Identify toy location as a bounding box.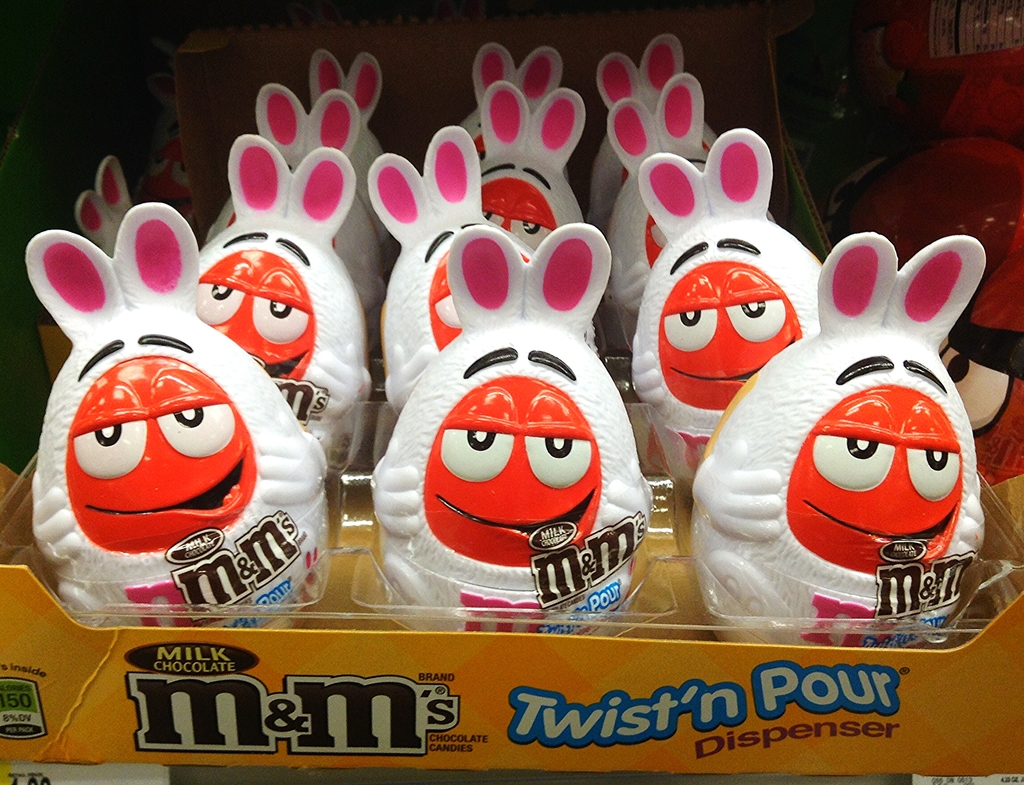
region(477, 79, 588, 250).
